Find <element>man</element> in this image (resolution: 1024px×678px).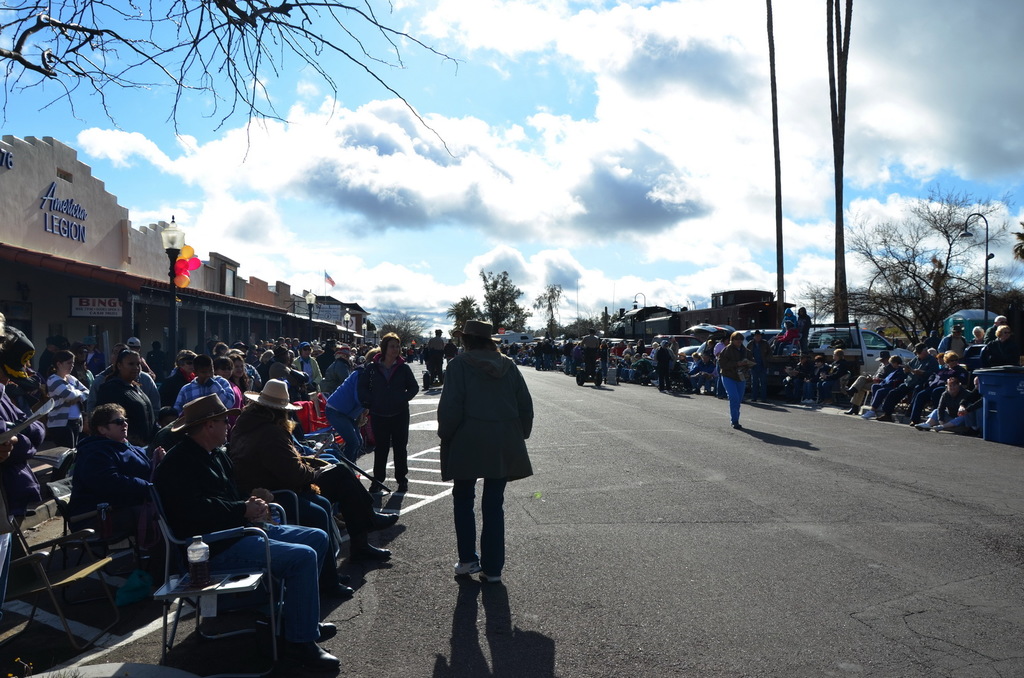
[877, 341, 943, 421].
